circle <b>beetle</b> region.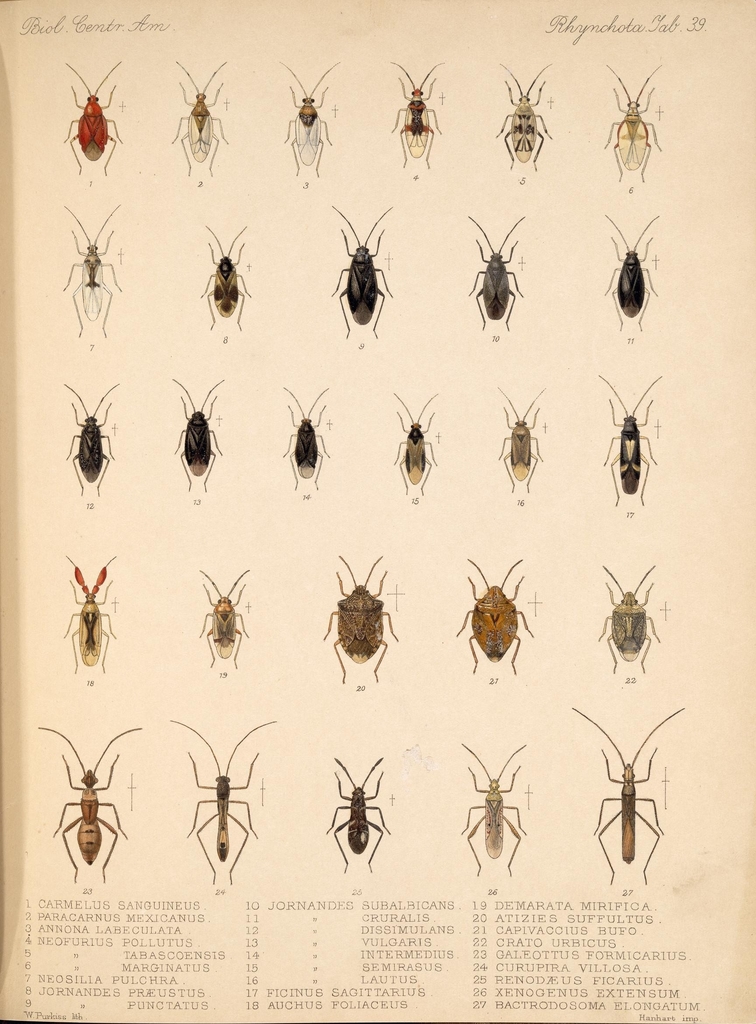
Region: x1=197, y1=232, x2=259, y2=330.
